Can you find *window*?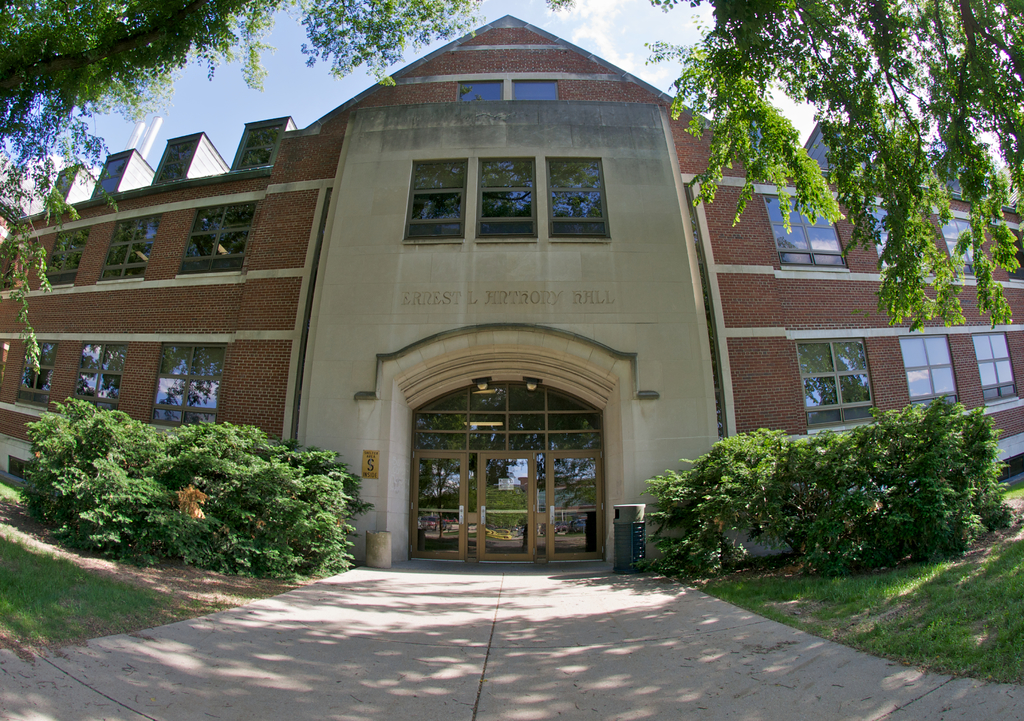
Yes, bounding box: {"left": 461, "top": 77, "right": 506, "bottom": 99}.
